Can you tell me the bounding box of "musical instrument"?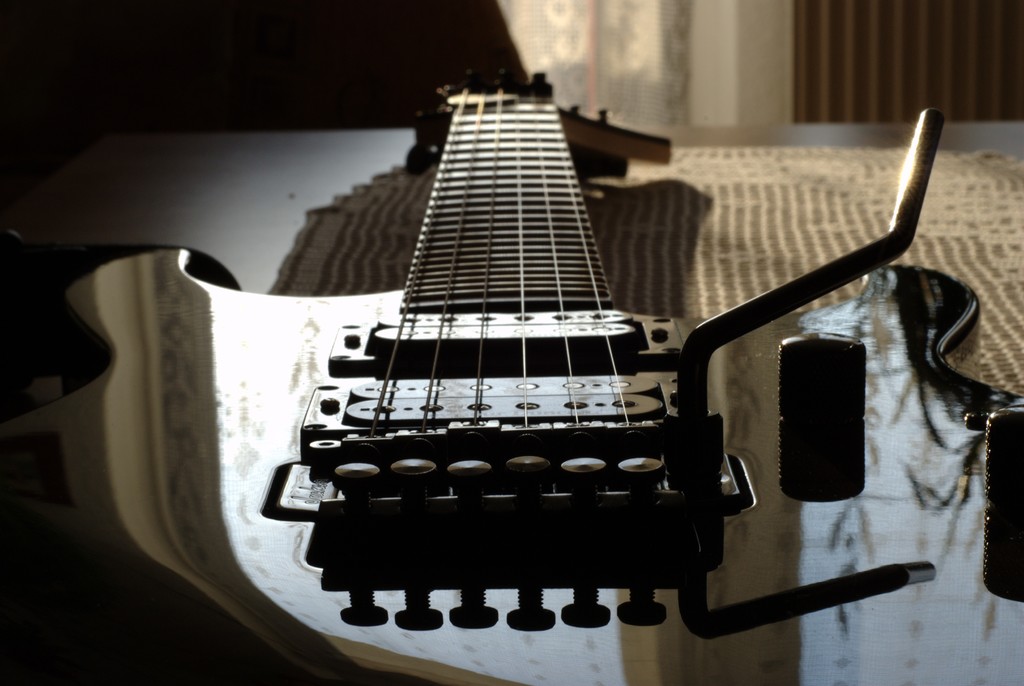
0 67 1023 685.
